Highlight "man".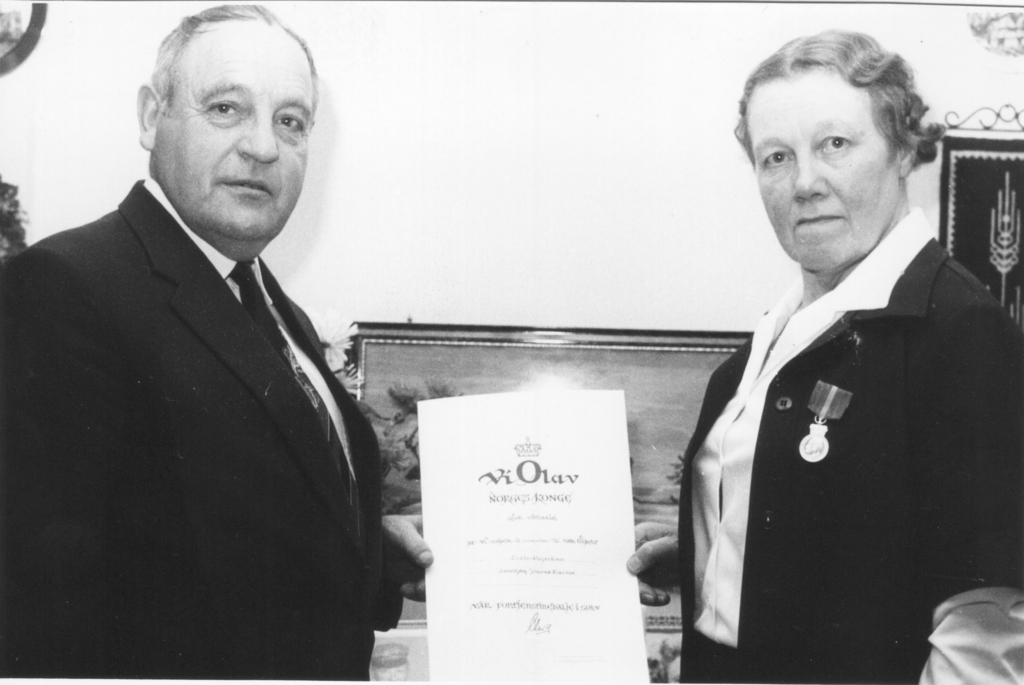
Highlighted region: {"x1": 0, "y1": 0, "x2": 433, "y2": 680}.
